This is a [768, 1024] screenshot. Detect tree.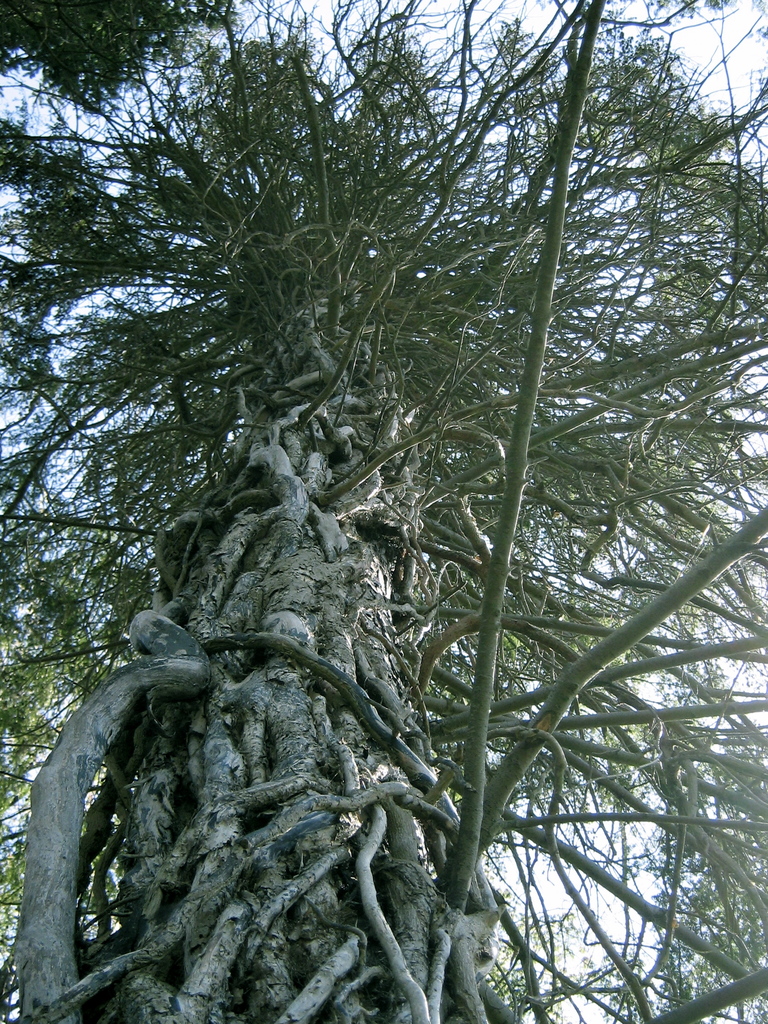
locate(3, 0, 767, 1023).
